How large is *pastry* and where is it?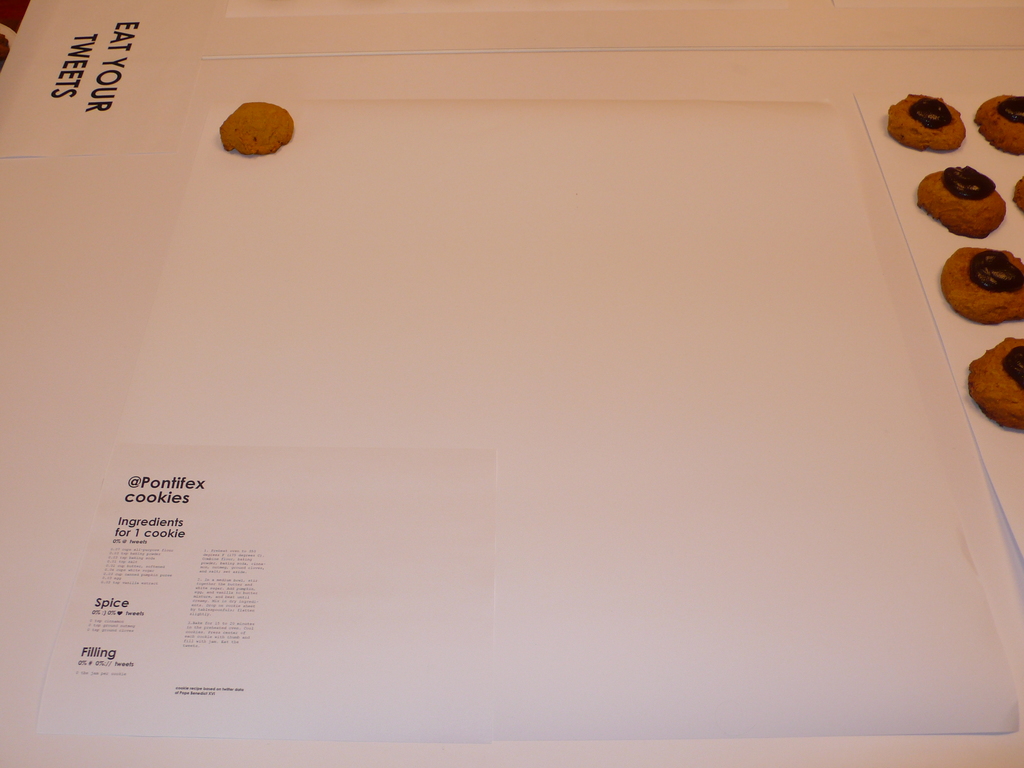
Bounding box: left=884, top=92, right=964, bottom=150.
